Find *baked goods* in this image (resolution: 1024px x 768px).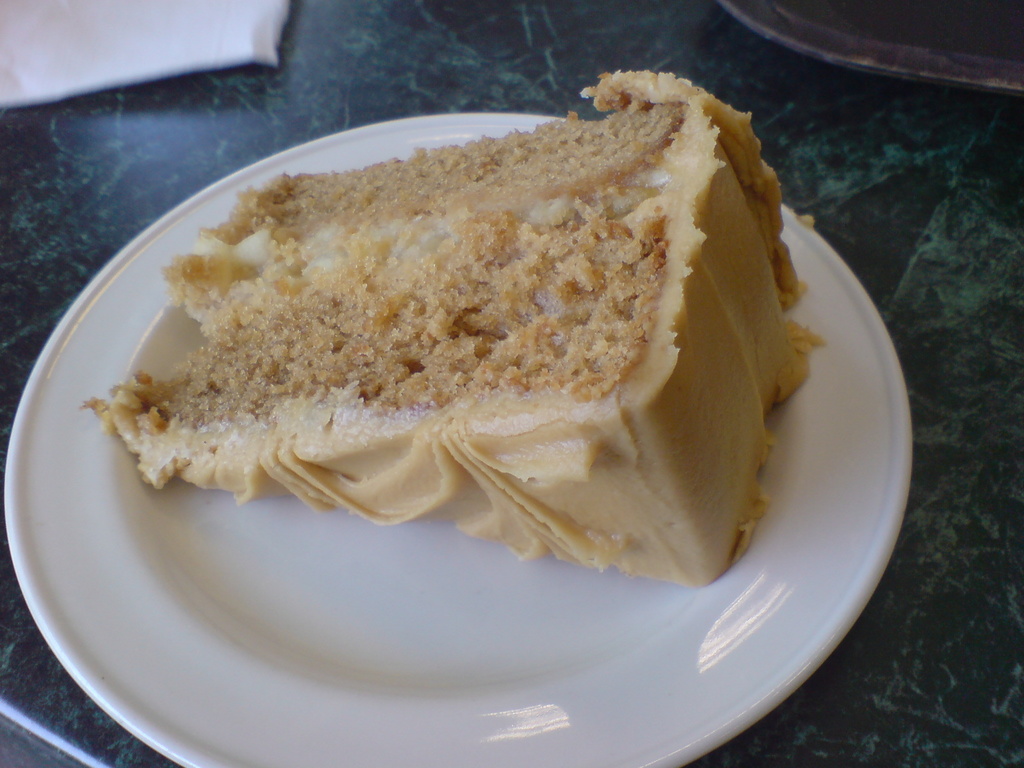
rect(127, 118, 787, 579).
